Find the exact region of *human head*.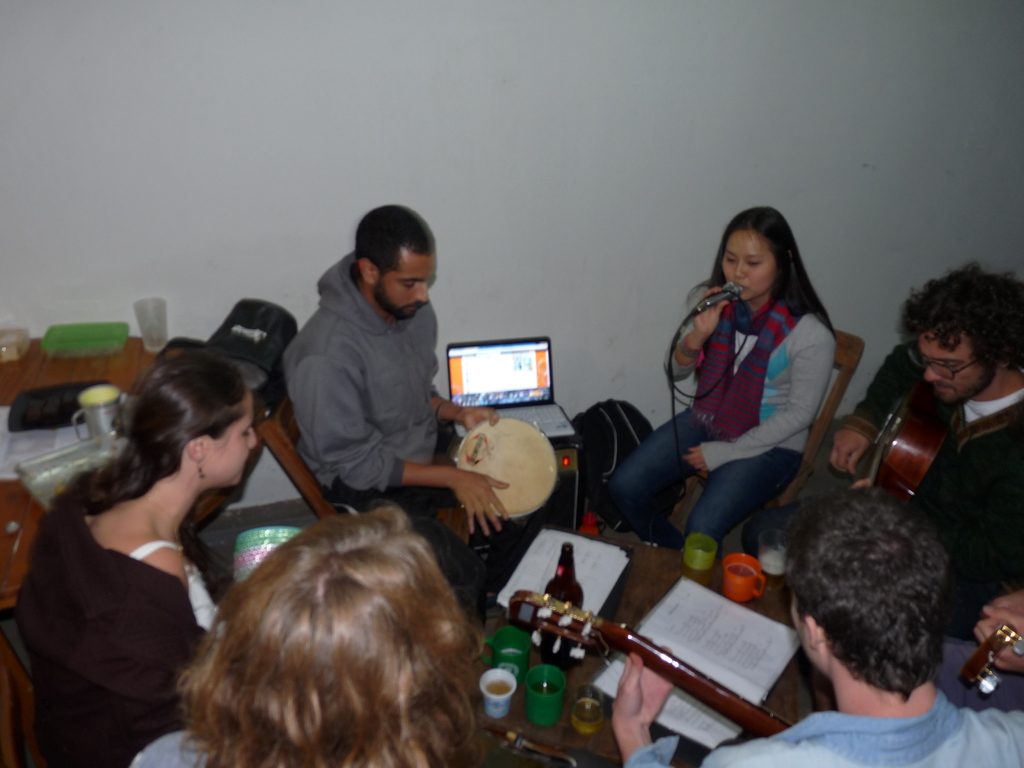
Exact region: region(353, 202, 433, 323).
